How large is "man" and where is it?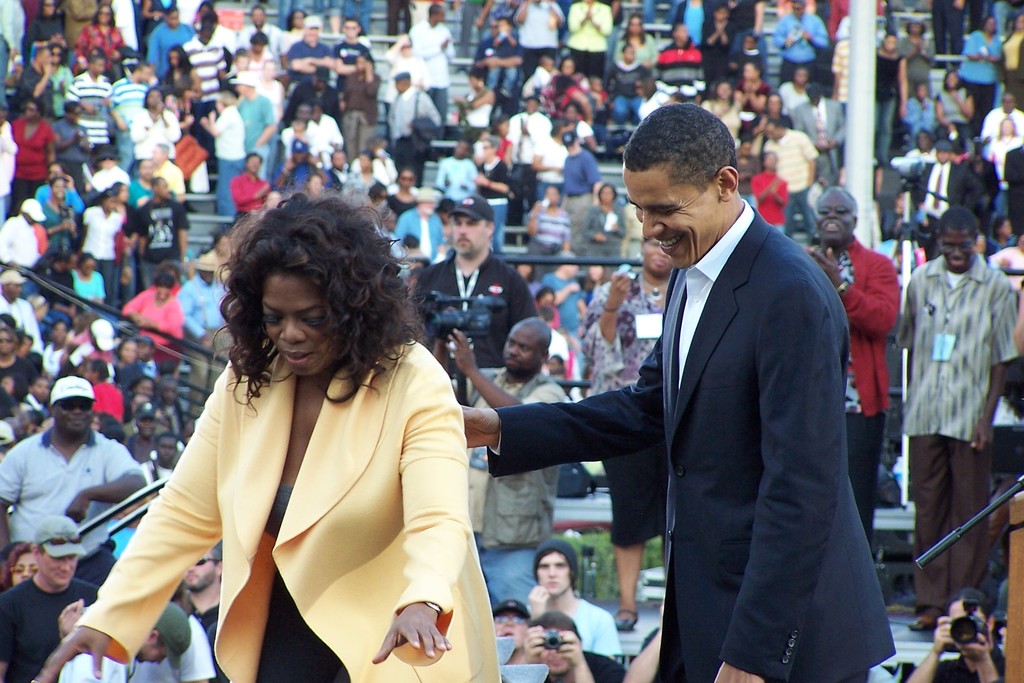
Bounding box: (90, 151, 127, 189).
